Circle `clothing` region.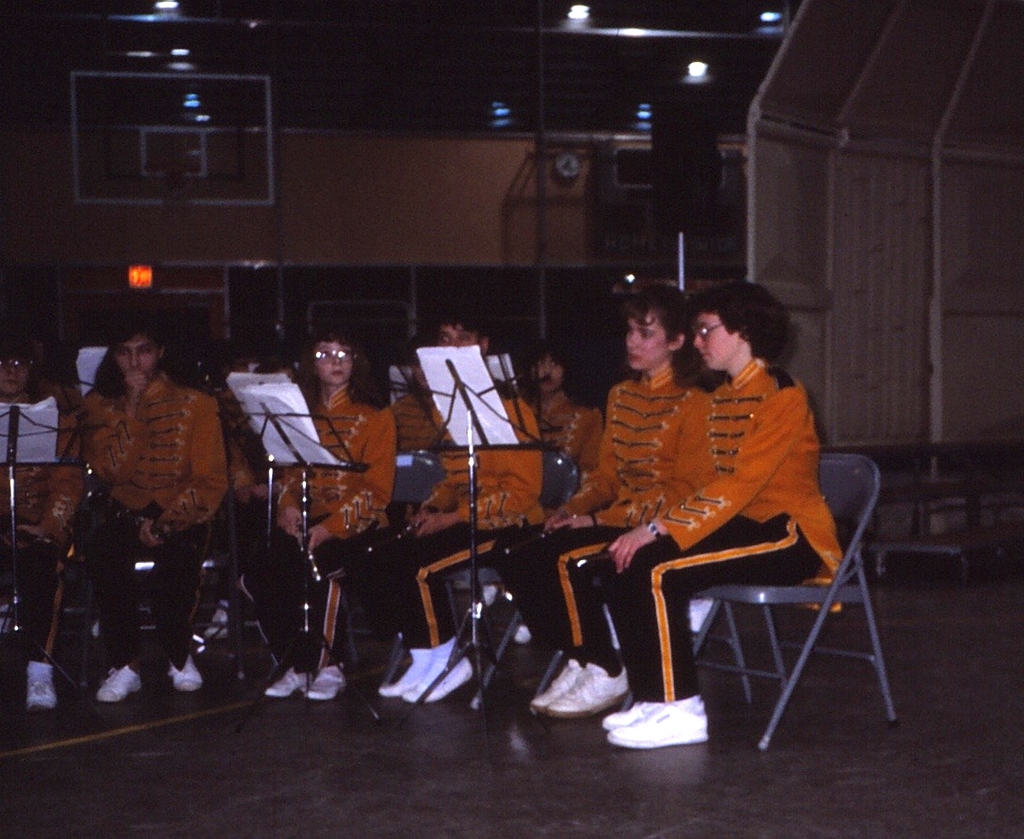
Region: [494, 352, 713, 668].
